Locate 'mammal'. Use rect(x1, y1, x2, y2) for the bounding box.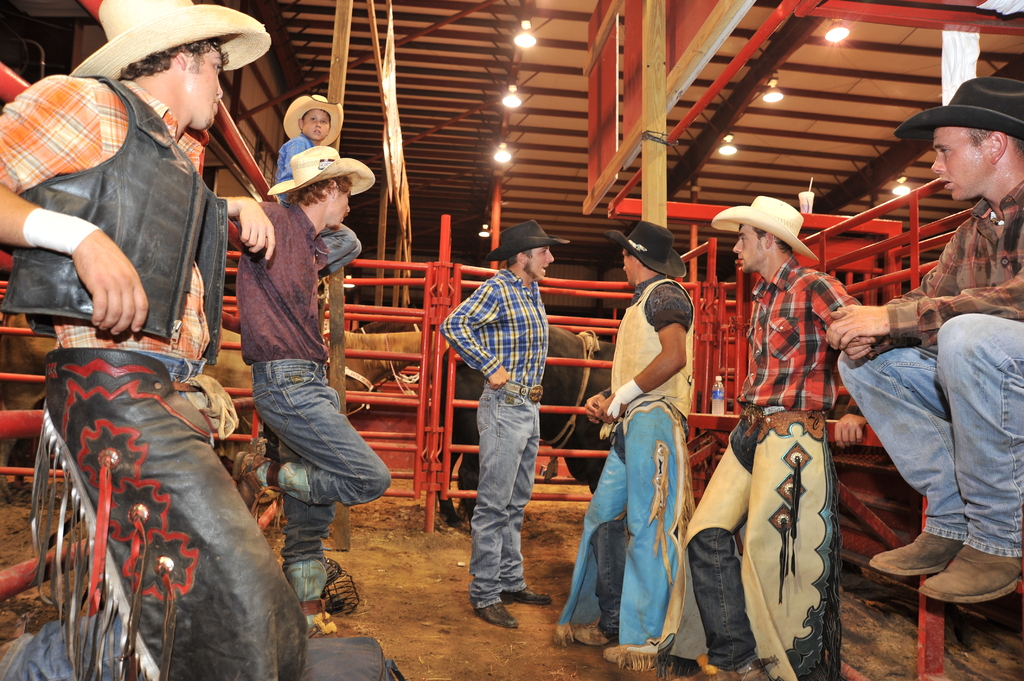
rect(252, 324, 428, 495).
